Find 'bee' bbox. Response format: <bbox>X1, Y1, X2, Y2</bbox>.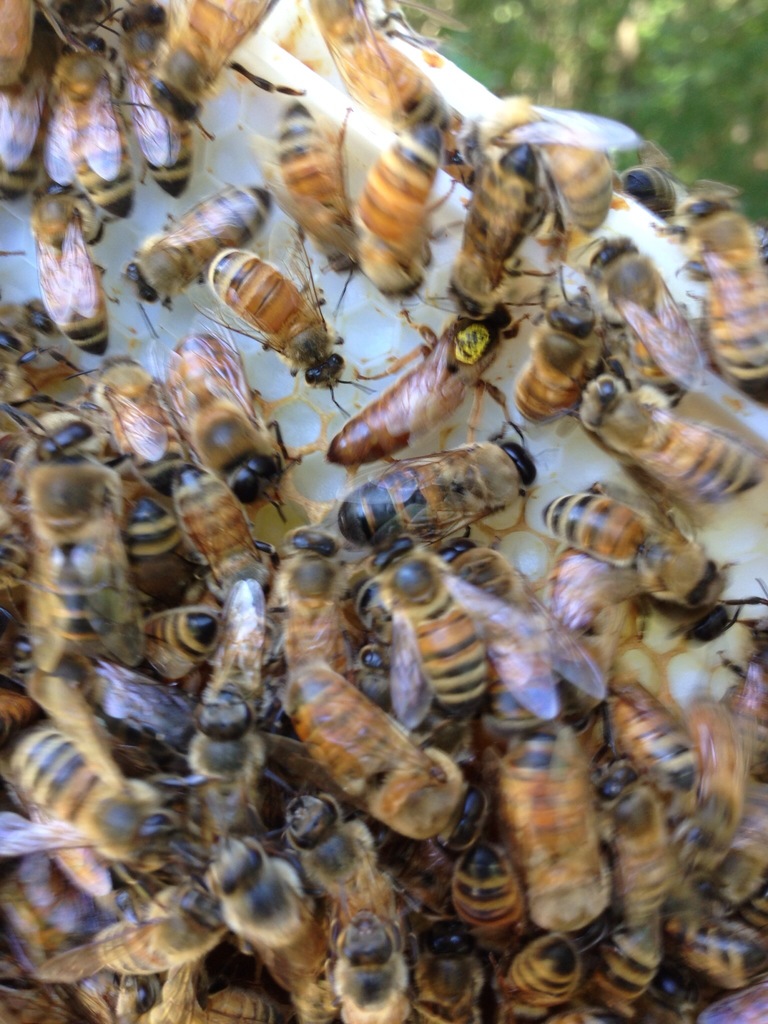
<bbox>362, 537, 610, 736</bbox>.
